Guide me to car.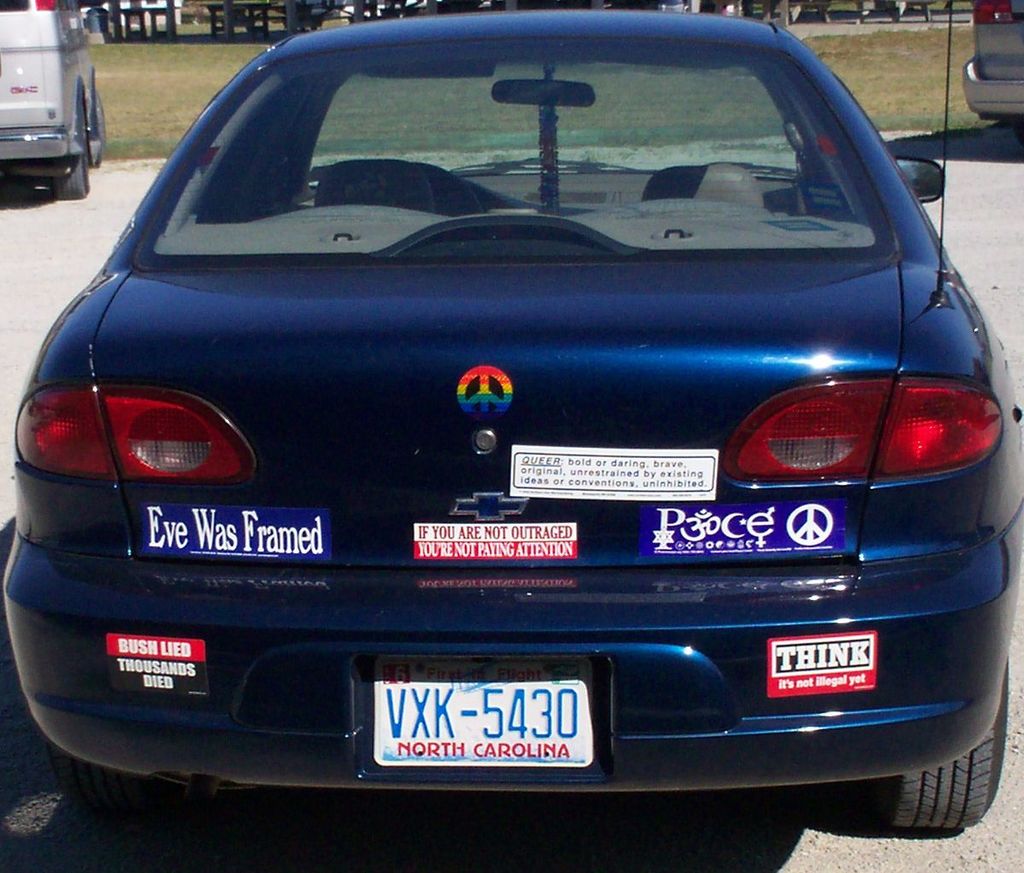
Guidance: crop(966, 3, 1023, 134).
